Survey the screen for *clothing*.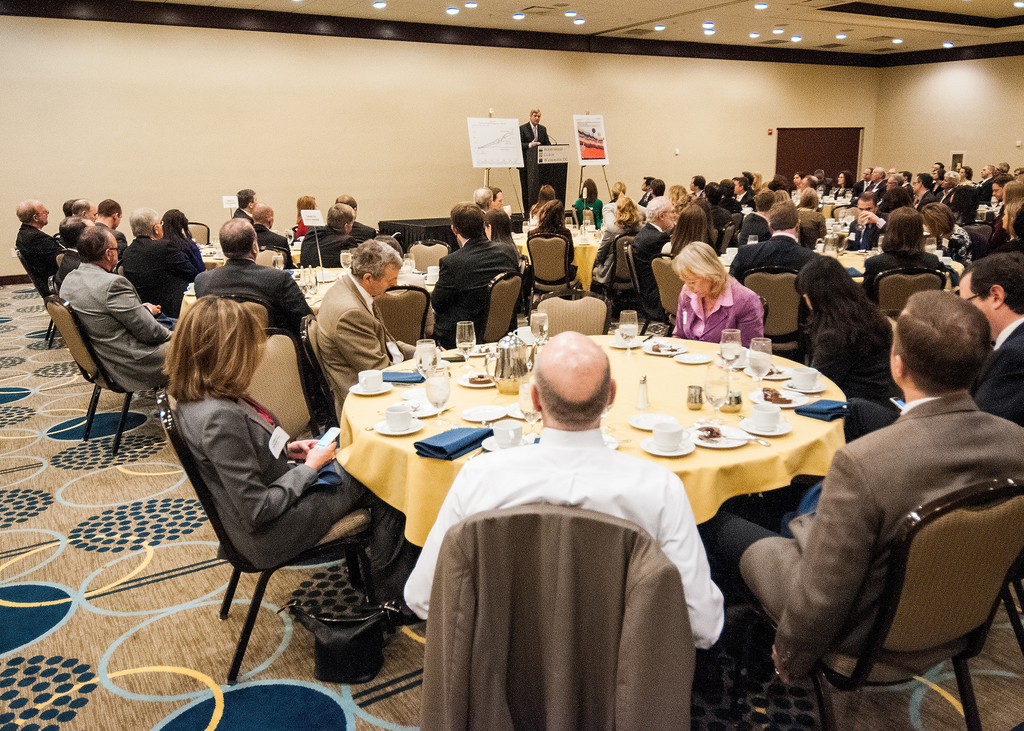
Survey found: select_region(734, 230, 829, 283).
